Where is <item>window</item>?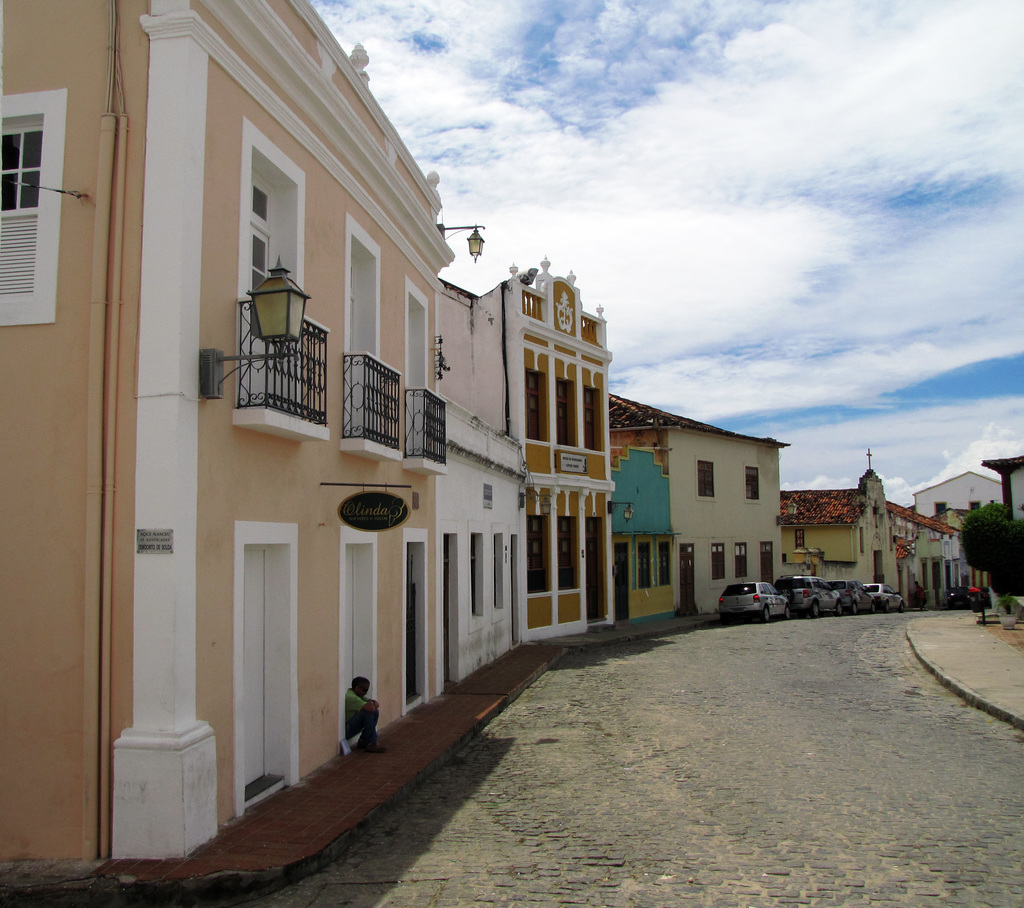
[638, 545, 652, 586].
